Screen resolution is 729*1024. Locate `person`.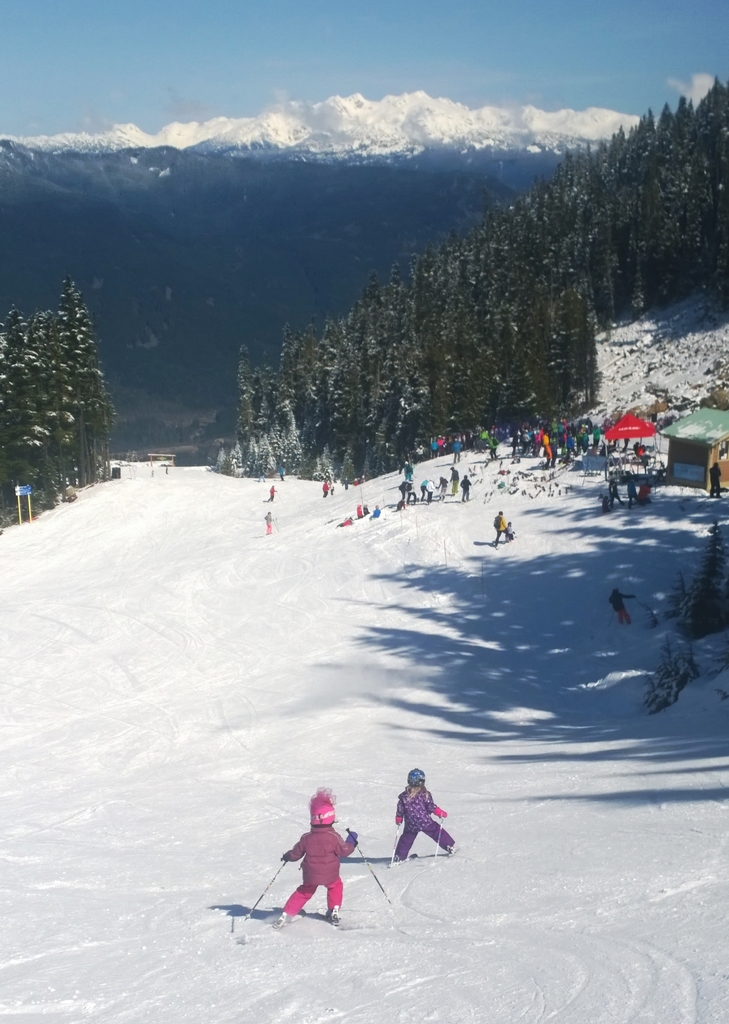
{"x1": 390, "y1": 771, "x2": 451, "y2": 874}.
